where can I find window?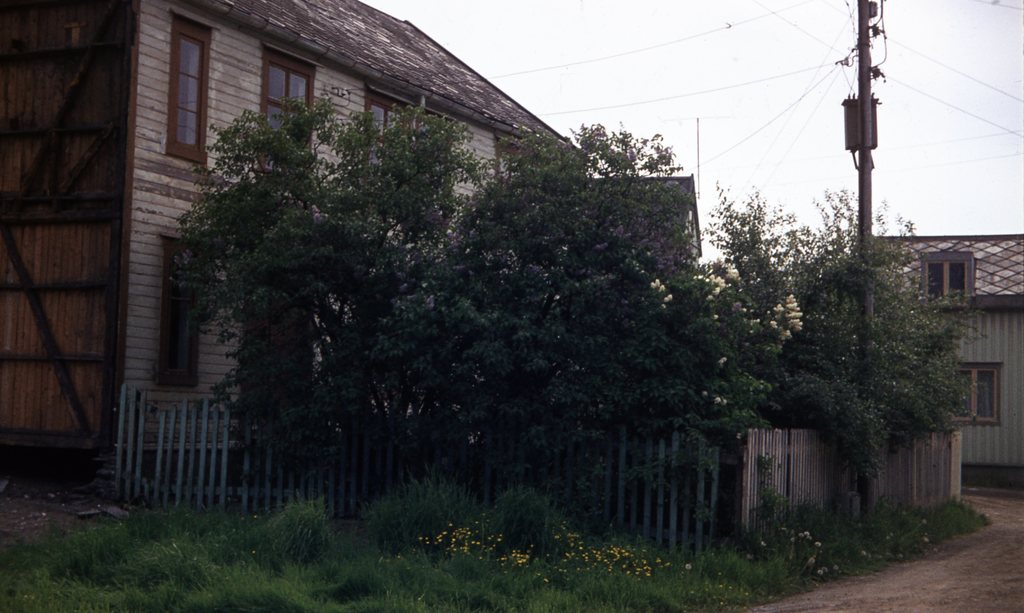
You can find it at 920/255/973/307.
